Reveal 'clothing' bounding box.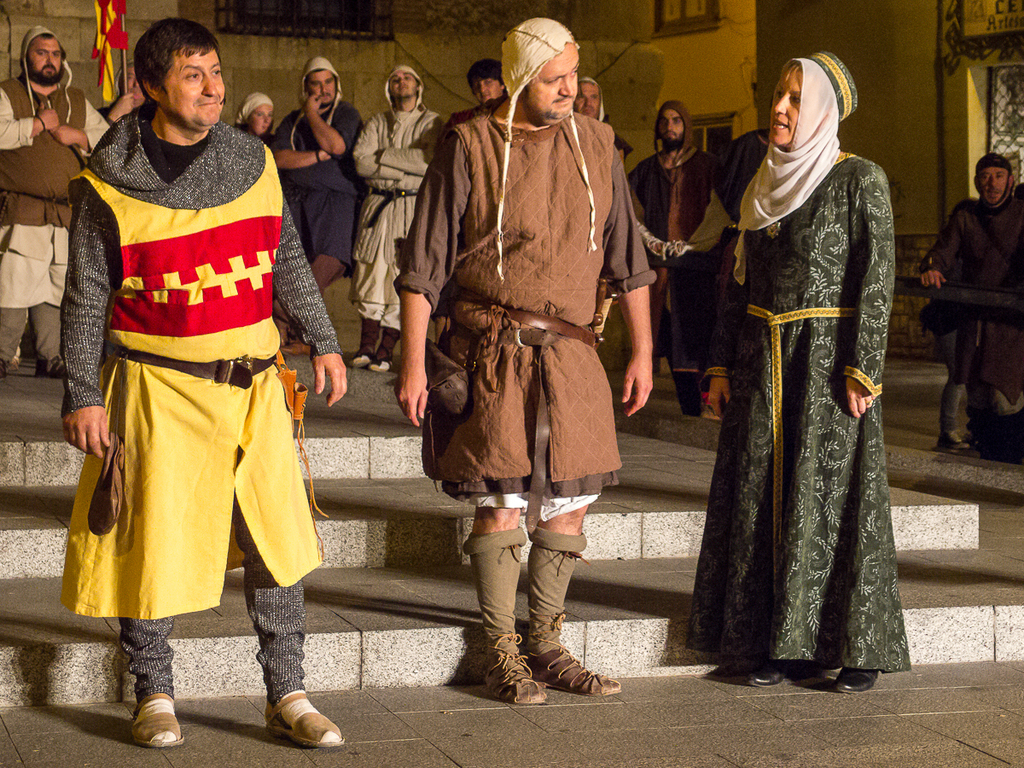
Revealed: <box>388,94,654,521</box>.
